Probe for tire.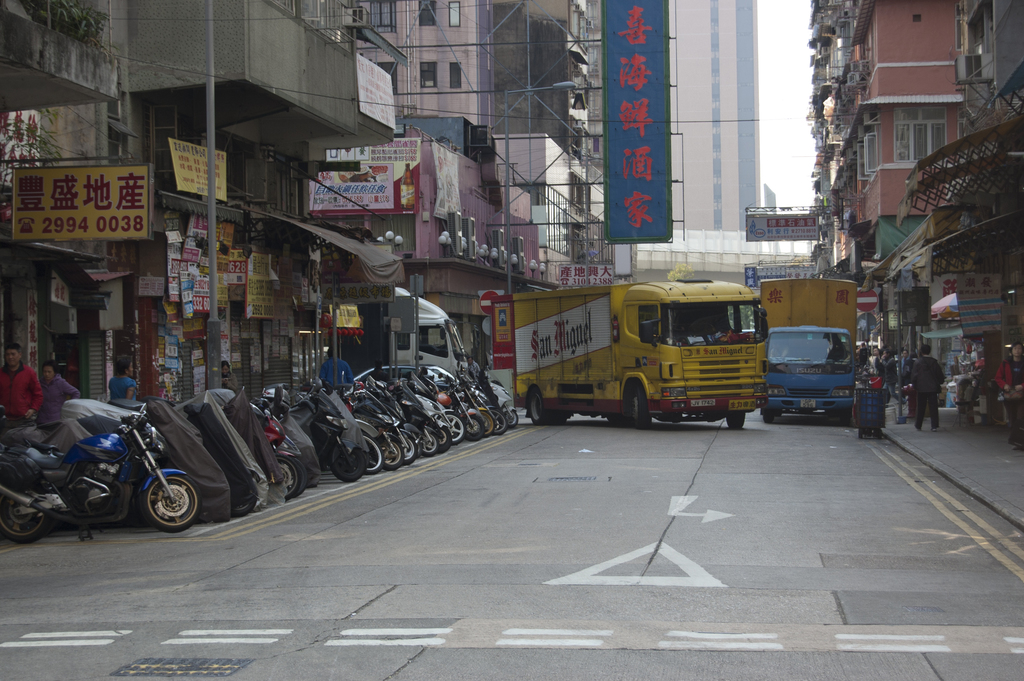
Probe result: bbox=[878, 429, 884, 439].
